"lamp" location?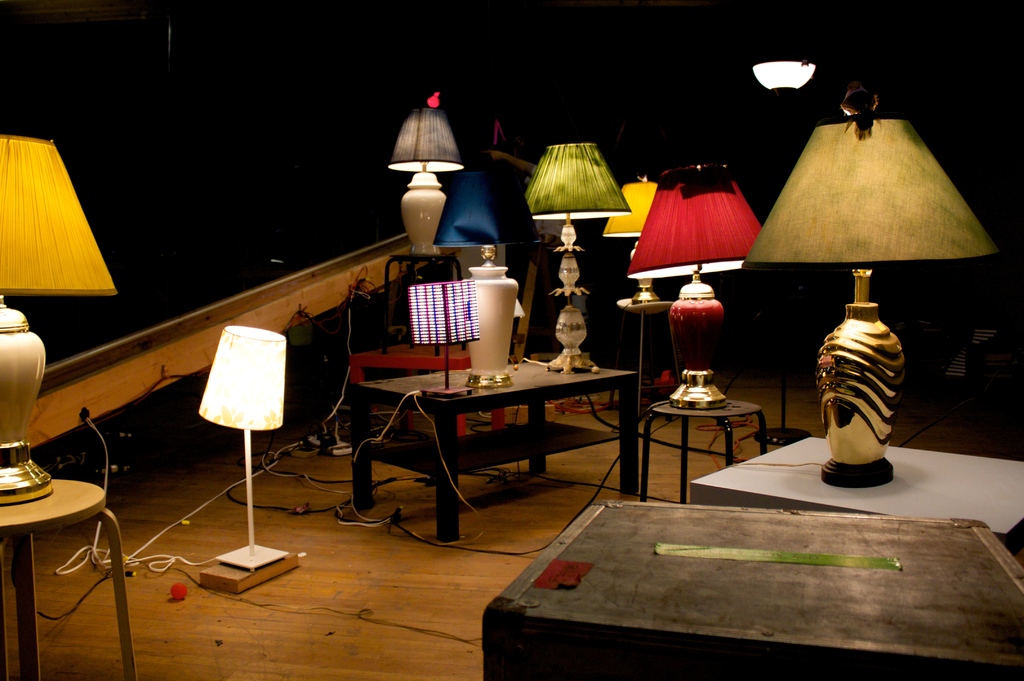
397/253/483/402
